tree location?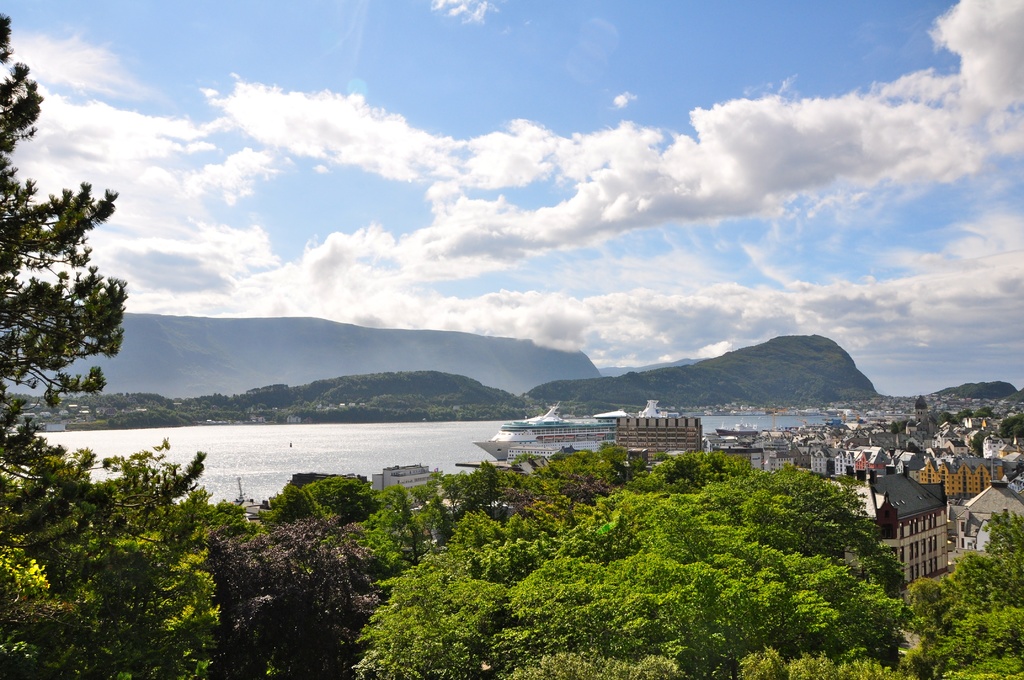
BBox(374, 464, 924, 679)
